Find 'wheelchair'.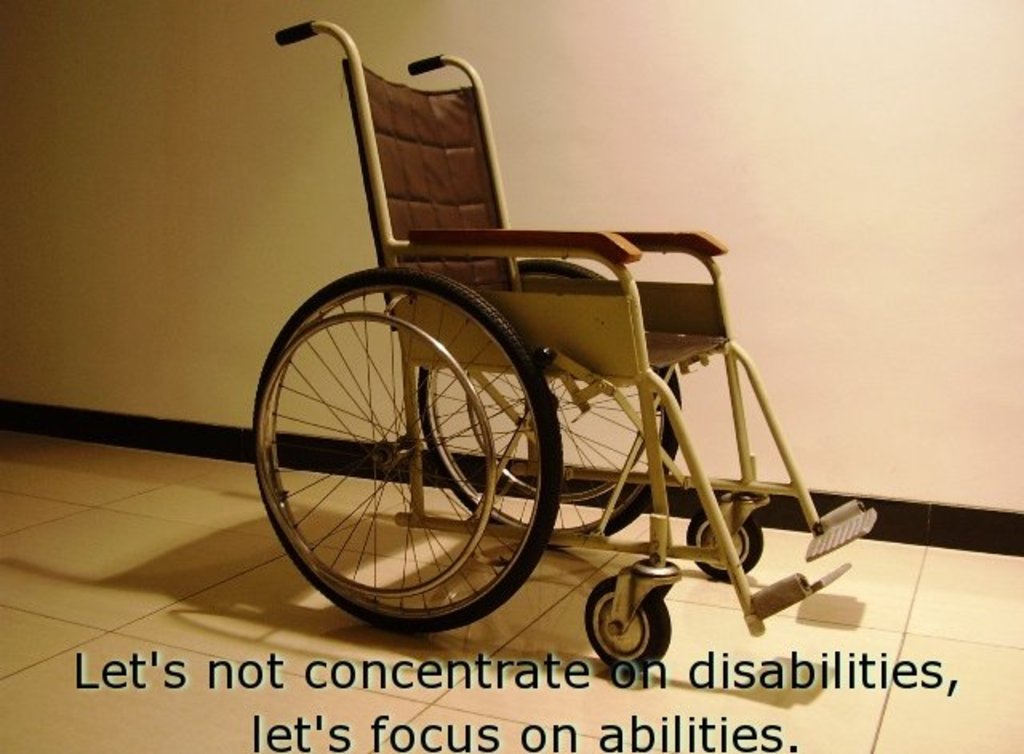
l=253, t=16, r=878, b=676.
